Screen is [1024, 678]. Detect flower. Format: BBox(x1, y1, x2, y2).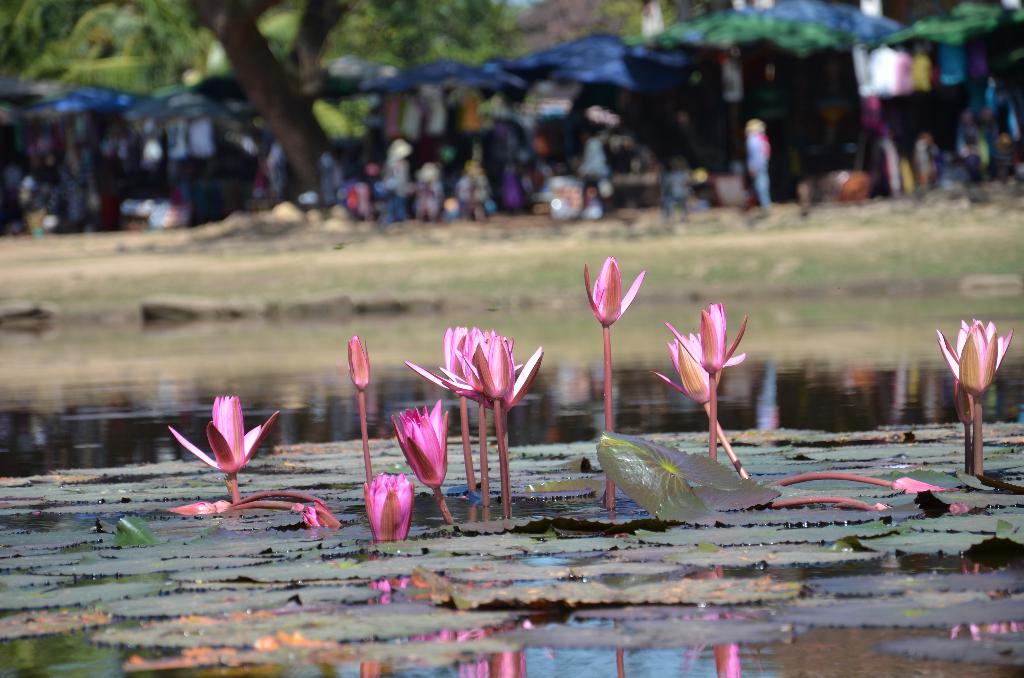
BBox(404, 320, 497, 395).
